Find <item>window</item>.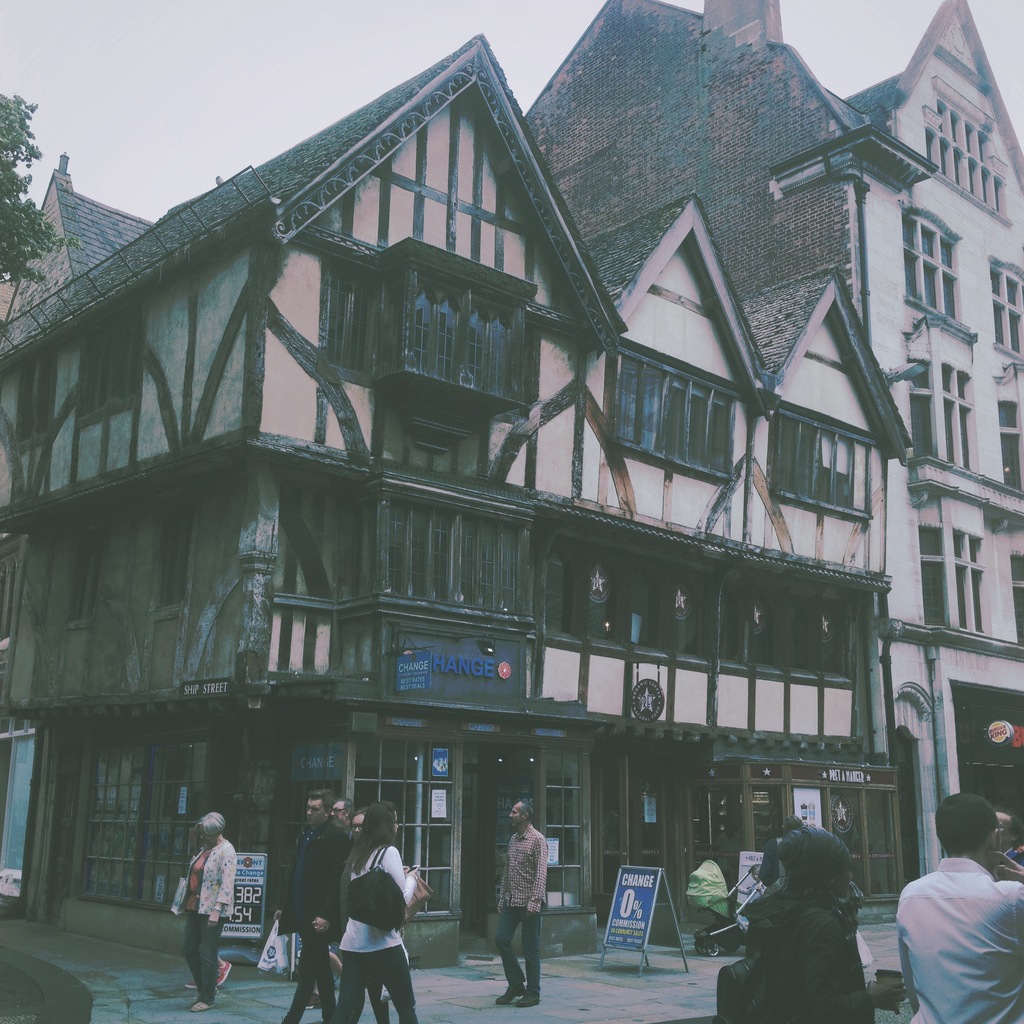
[x1=382, y1=265, x2=529, y2=408].
